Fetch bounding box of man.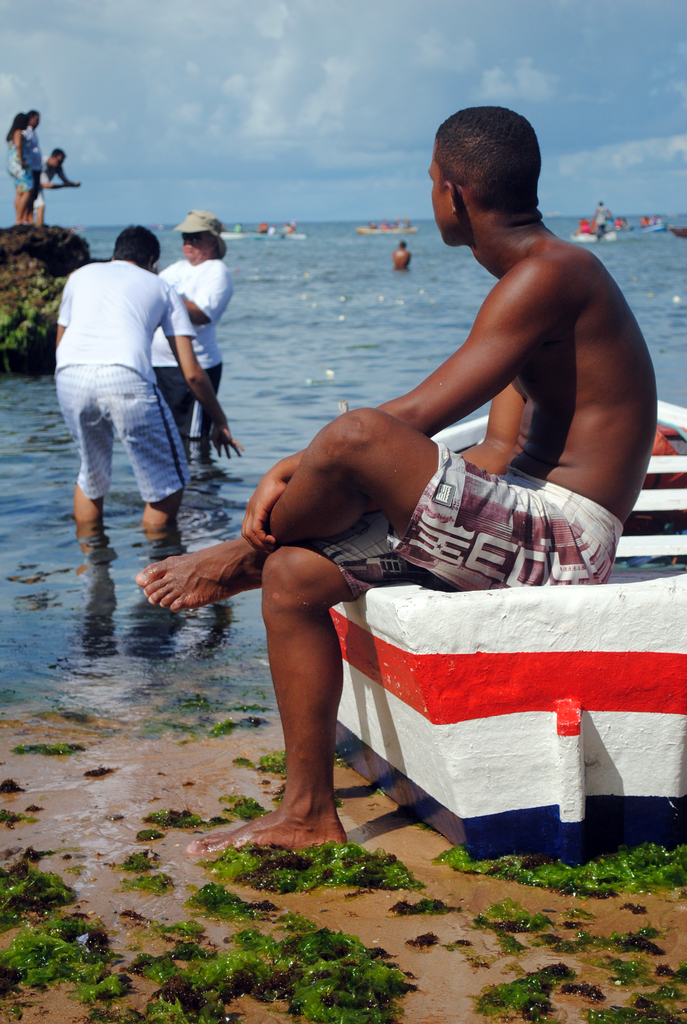
Bbox: 27 147 78 225.
